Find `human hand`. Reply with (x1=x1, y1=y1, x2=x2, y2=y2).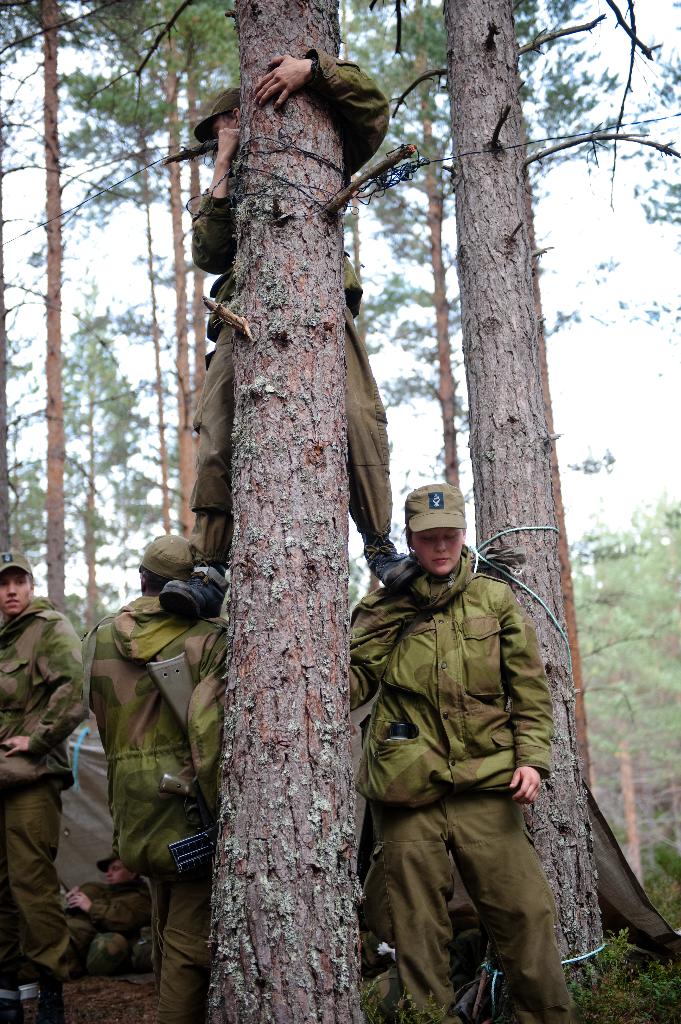
(x1=68, y1=888, x2=80, y2=895).
